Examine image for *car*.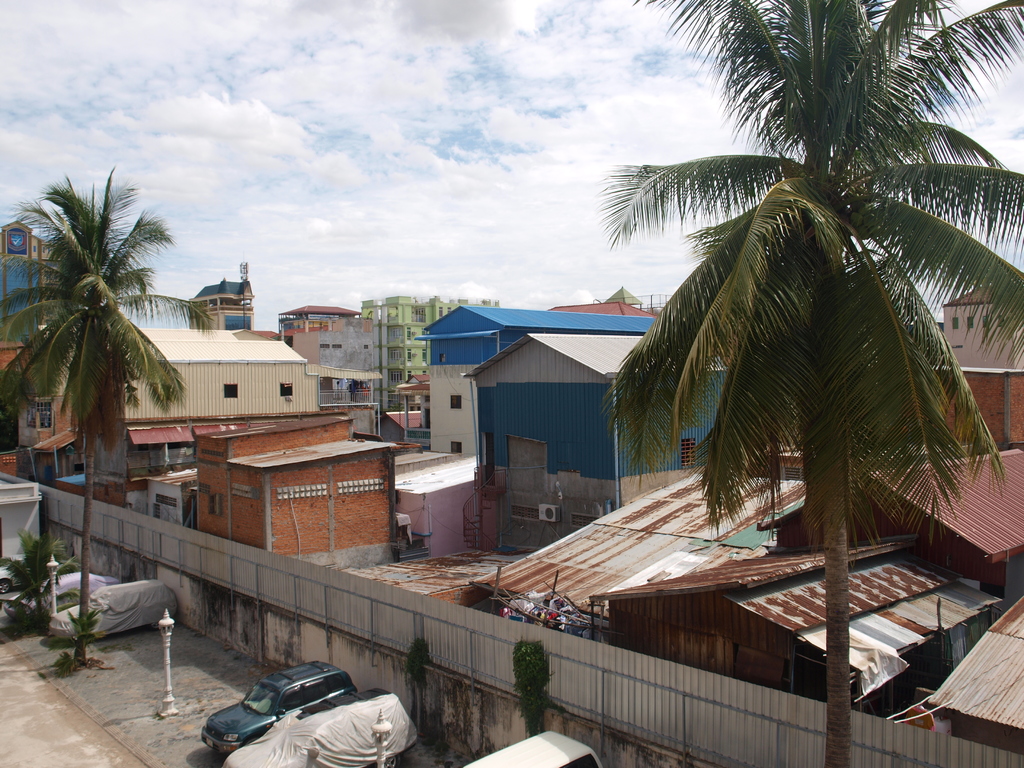
Examination result: <region>461, 730, 603, 767</region>.
